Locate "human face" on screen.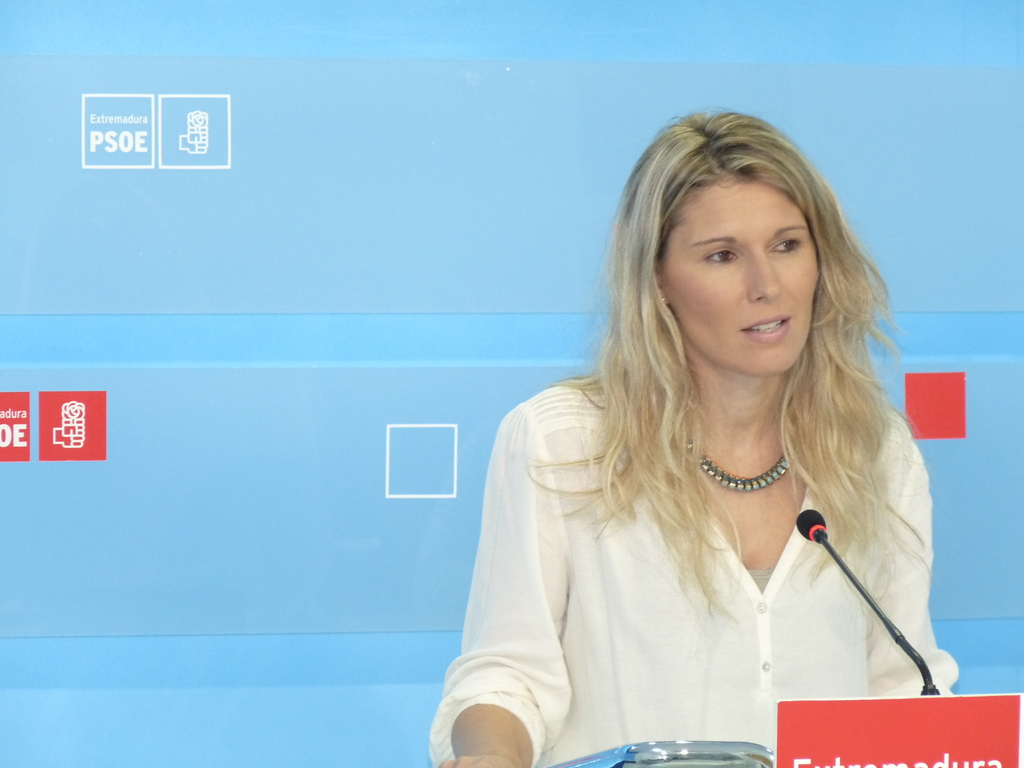
On screen at {"x1": 659, "y1": 177, "x2": 821, "y2": 367}.
